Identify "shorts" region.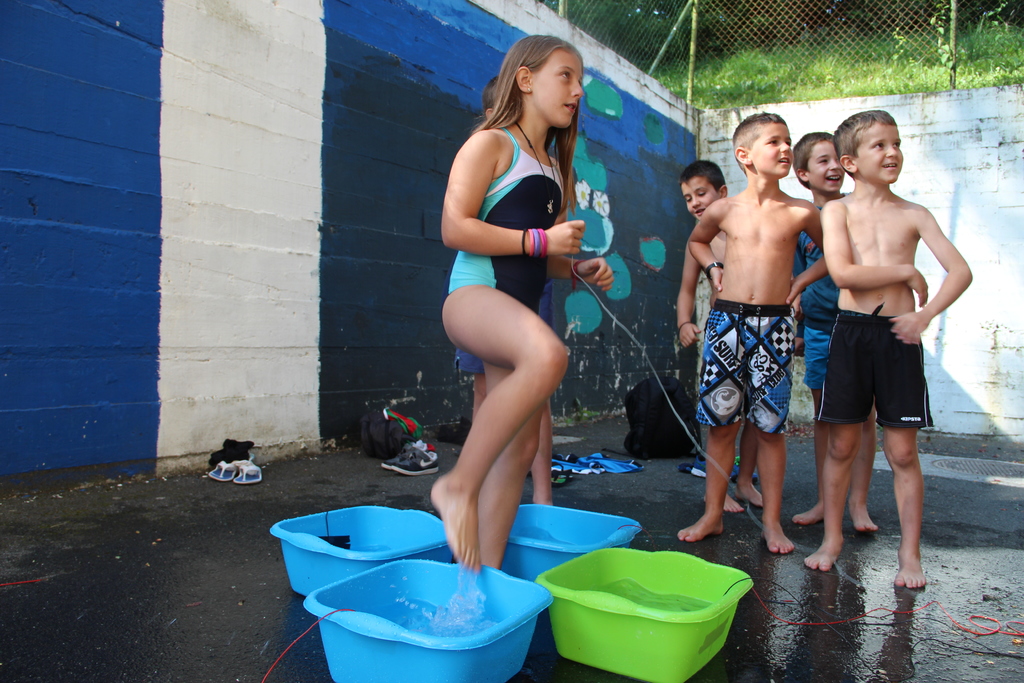
Region: detection(794, 325, 833, 387).
